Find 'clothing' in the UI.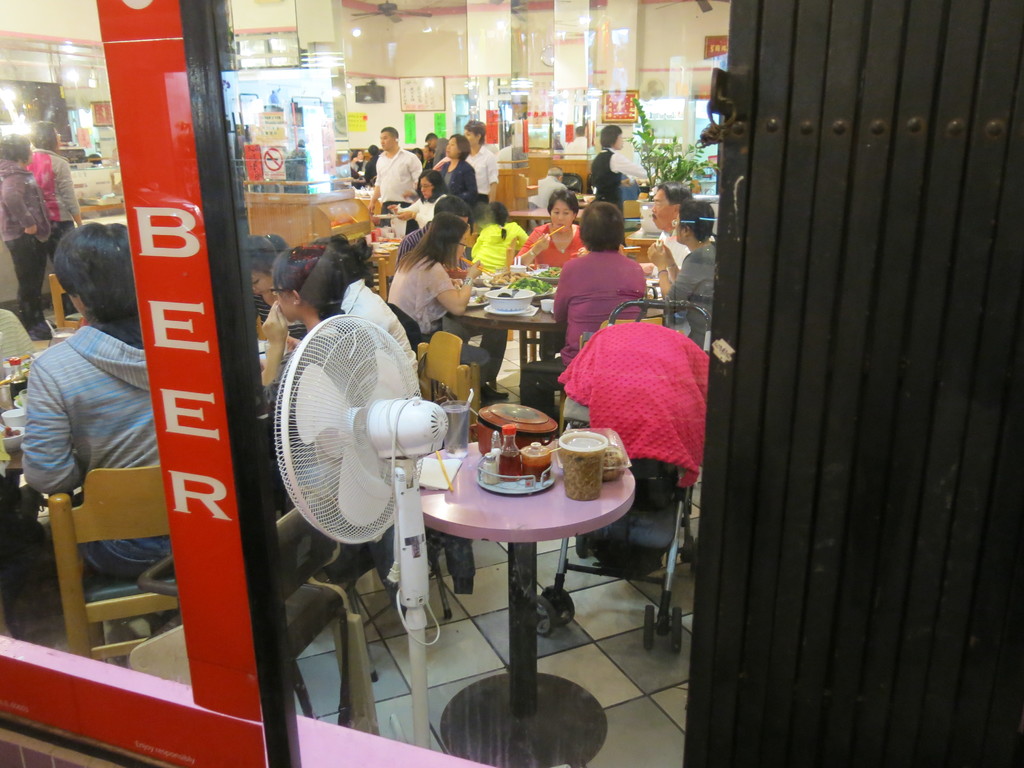
UI element at pyautogui.locateOnScreen(477, 219, 521, 268).
